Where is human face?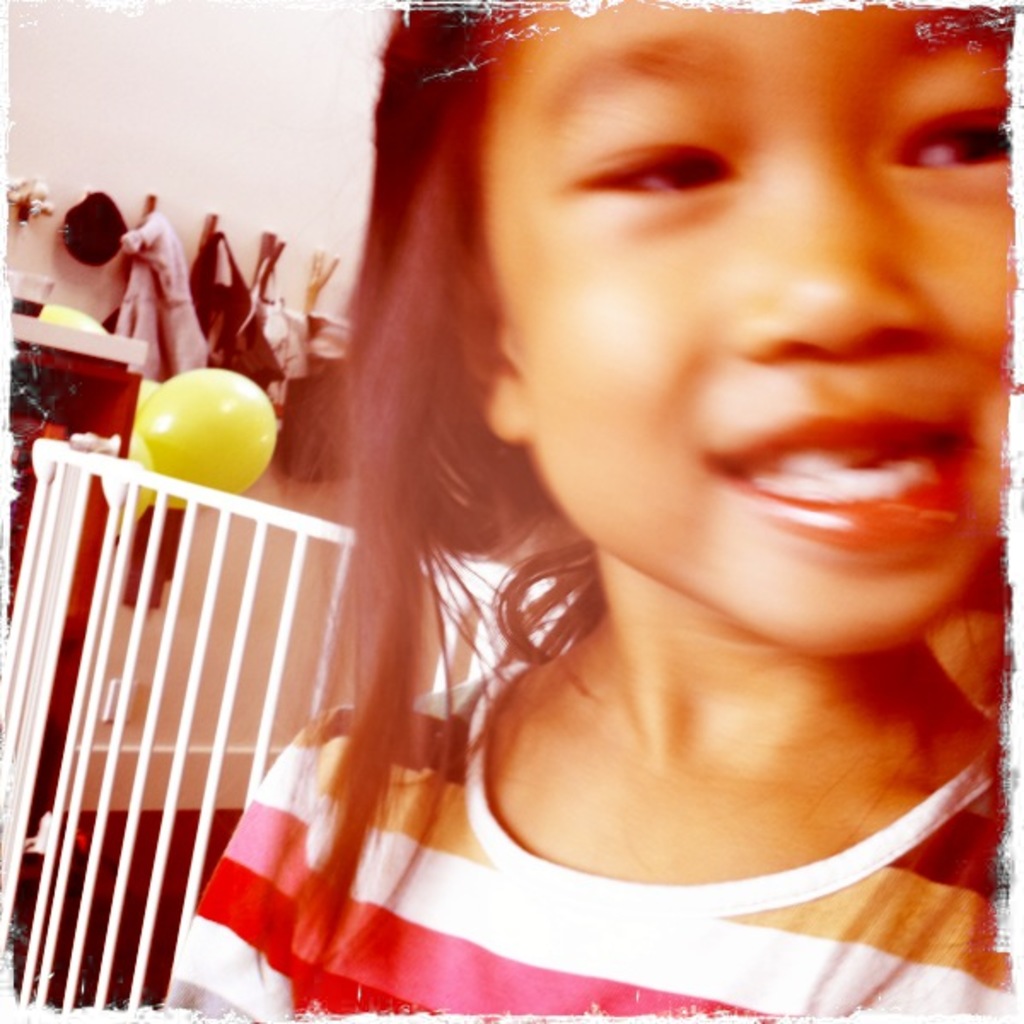
493,2,1014,659.
